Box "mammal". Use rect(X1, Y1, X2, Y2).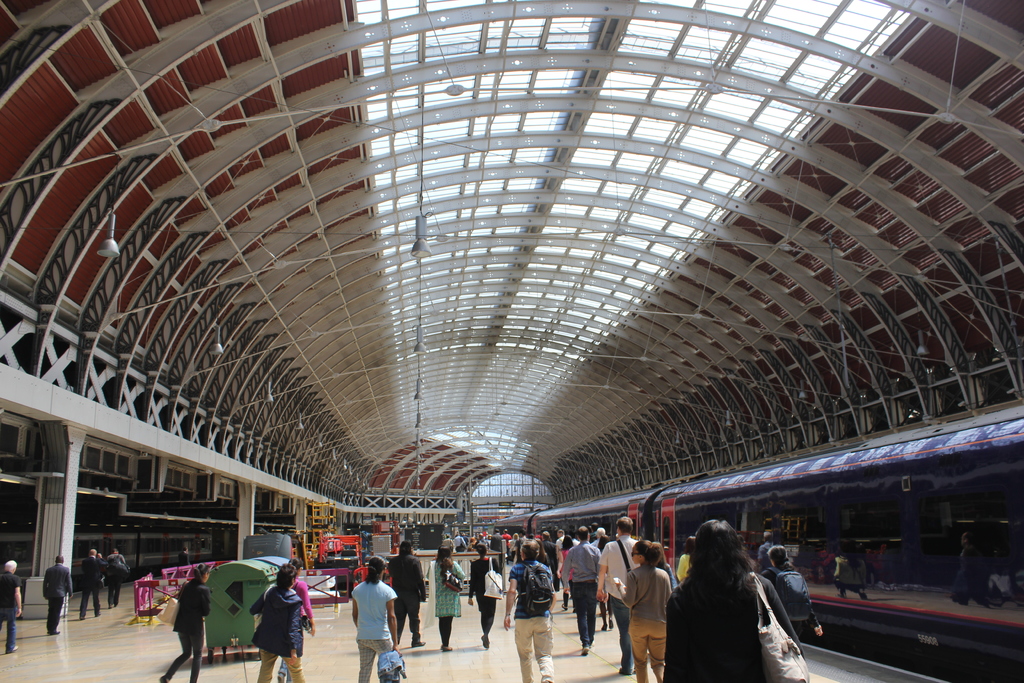
rect(559, 528, 601, 654).
